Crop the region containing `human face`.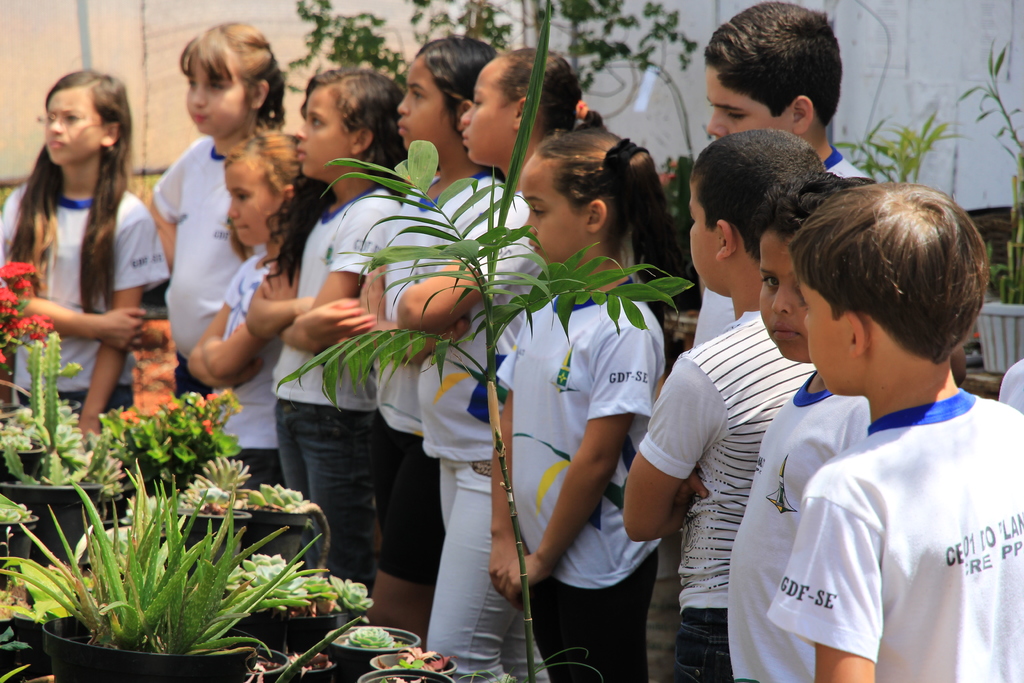
Crop region: detection(515, 152, 589, 270).
